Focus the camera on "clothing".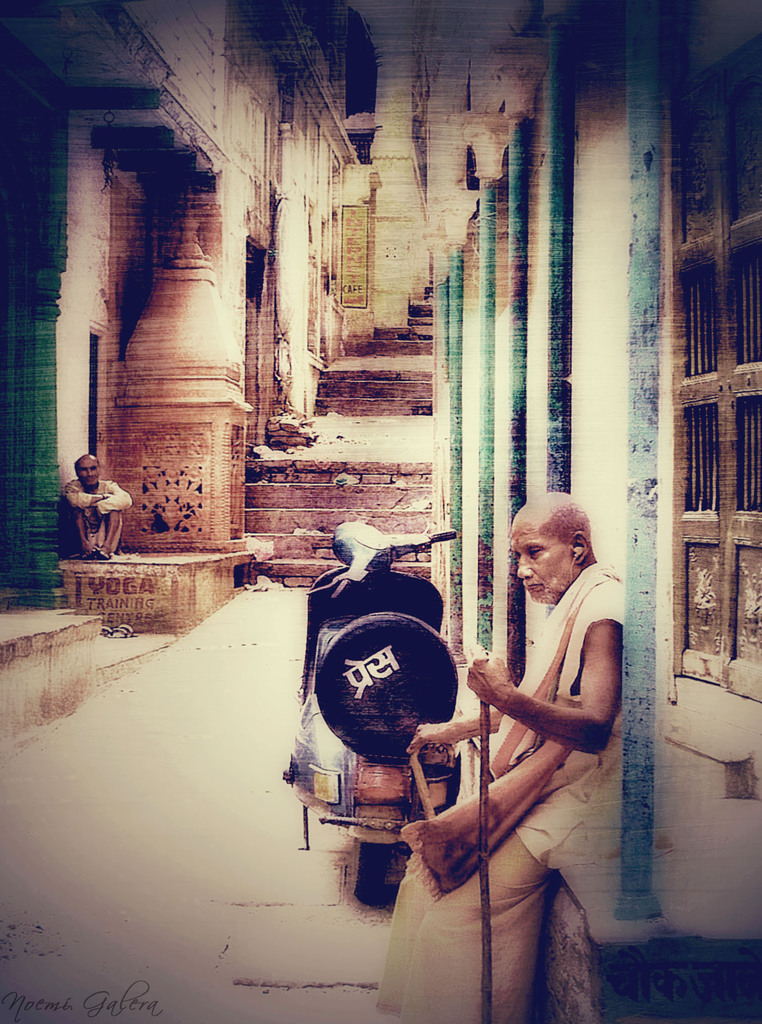
Focus region: (x1=65, y1=480, x2=128, y2=552).
